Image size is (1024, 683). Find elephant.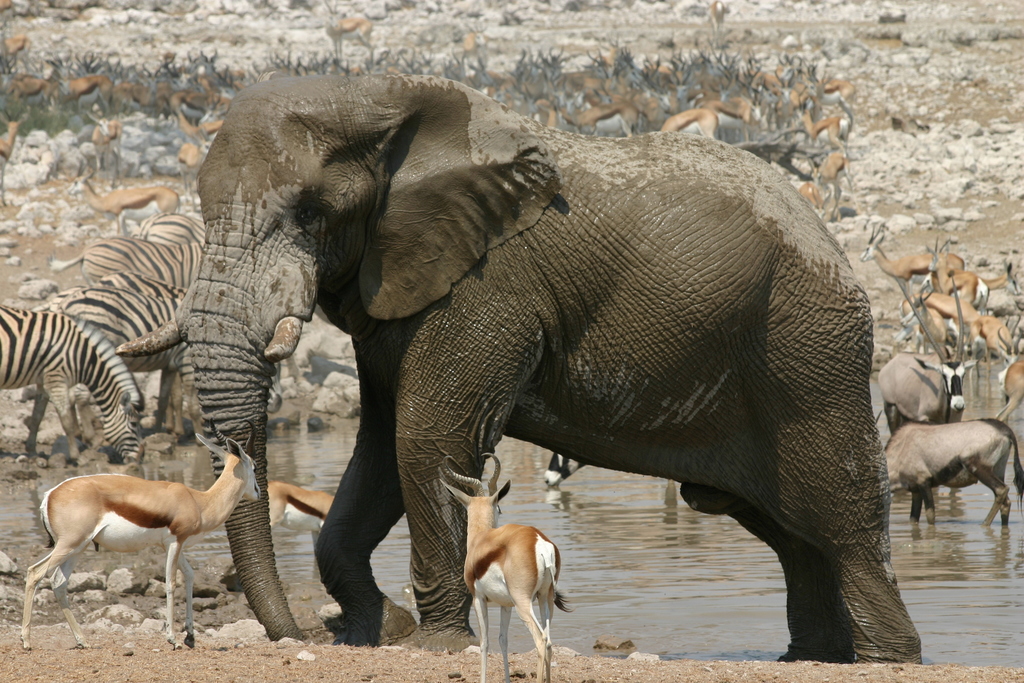
bbox=(115, 72, 922, 662).
